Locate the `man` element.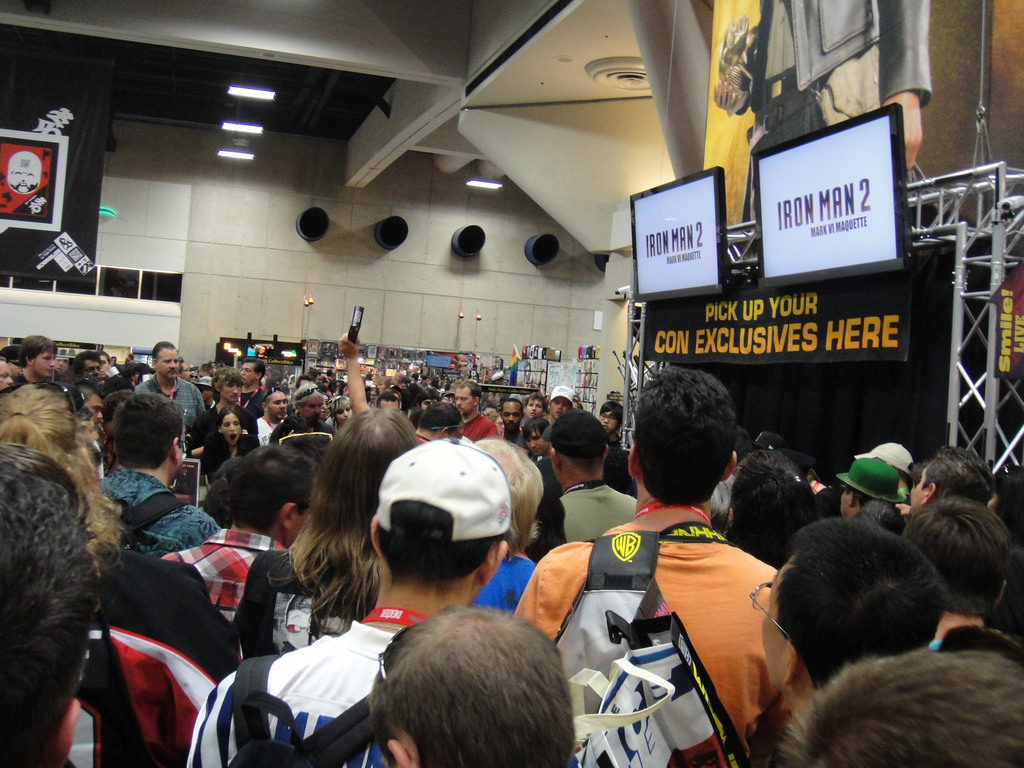
Element bbox: crop(451, 374, 500, 445).
